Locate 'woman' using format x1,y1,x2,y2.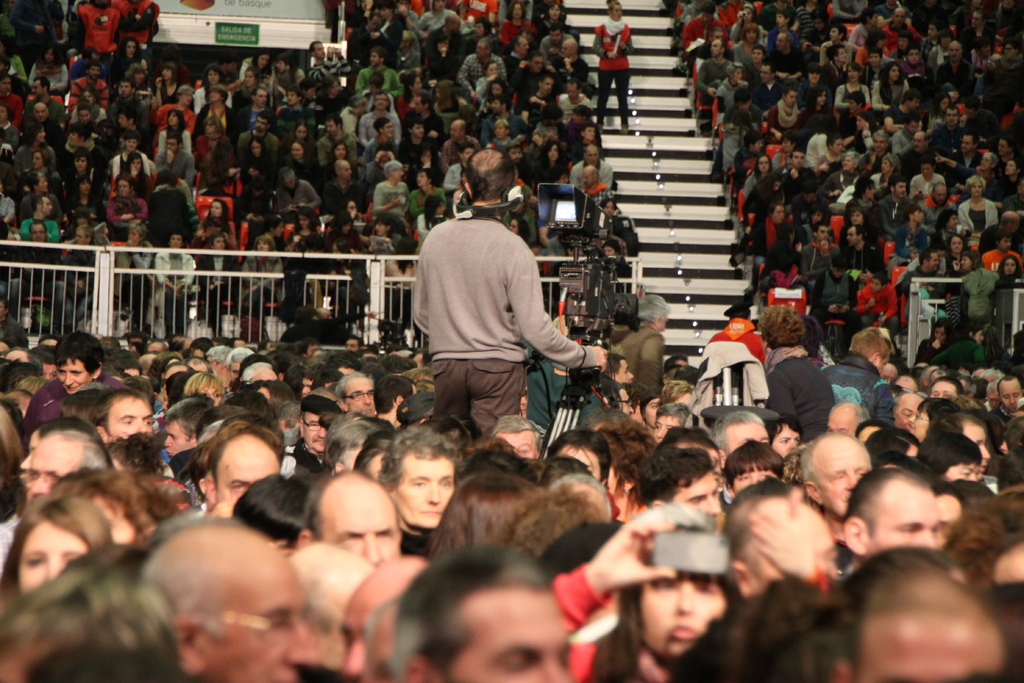
235,68,261,104.
